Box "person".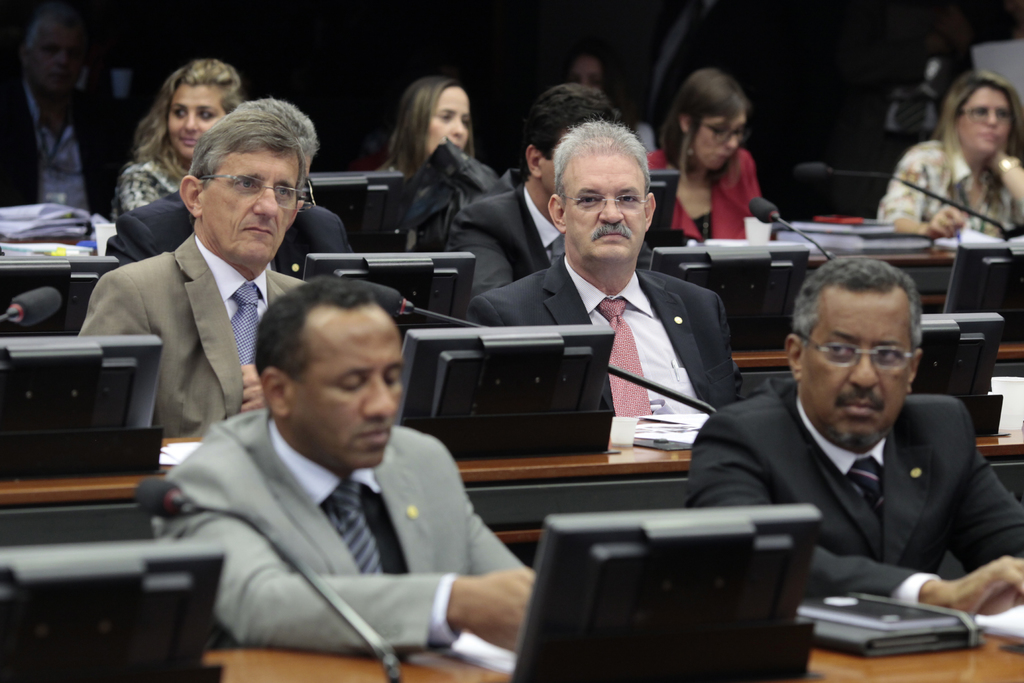
<region>689, 252, 1023, 621</region>.
